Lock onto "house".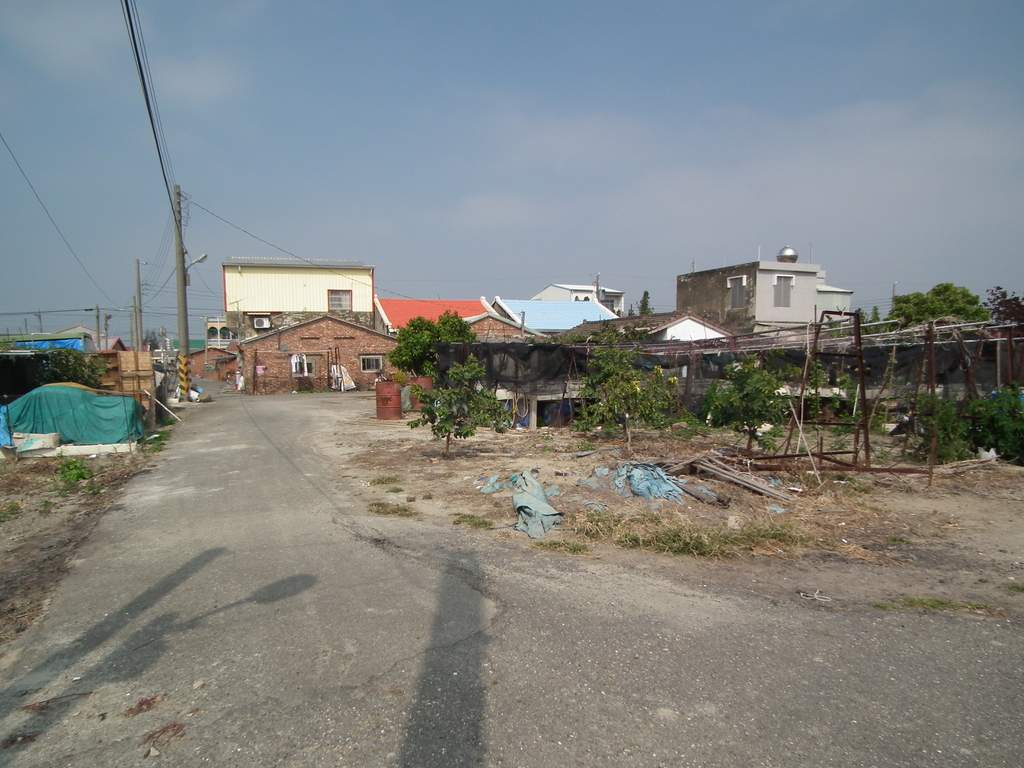
Locked: [460,308,552,430].
